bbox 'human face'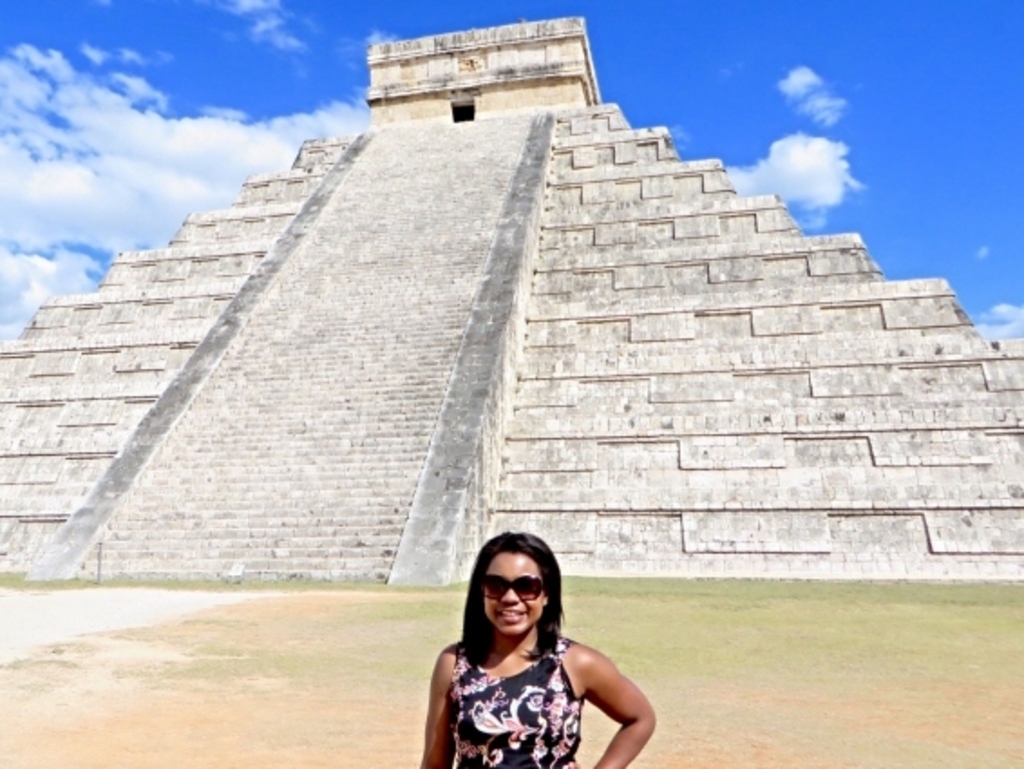
BBox(481, 552, 545, 633)
